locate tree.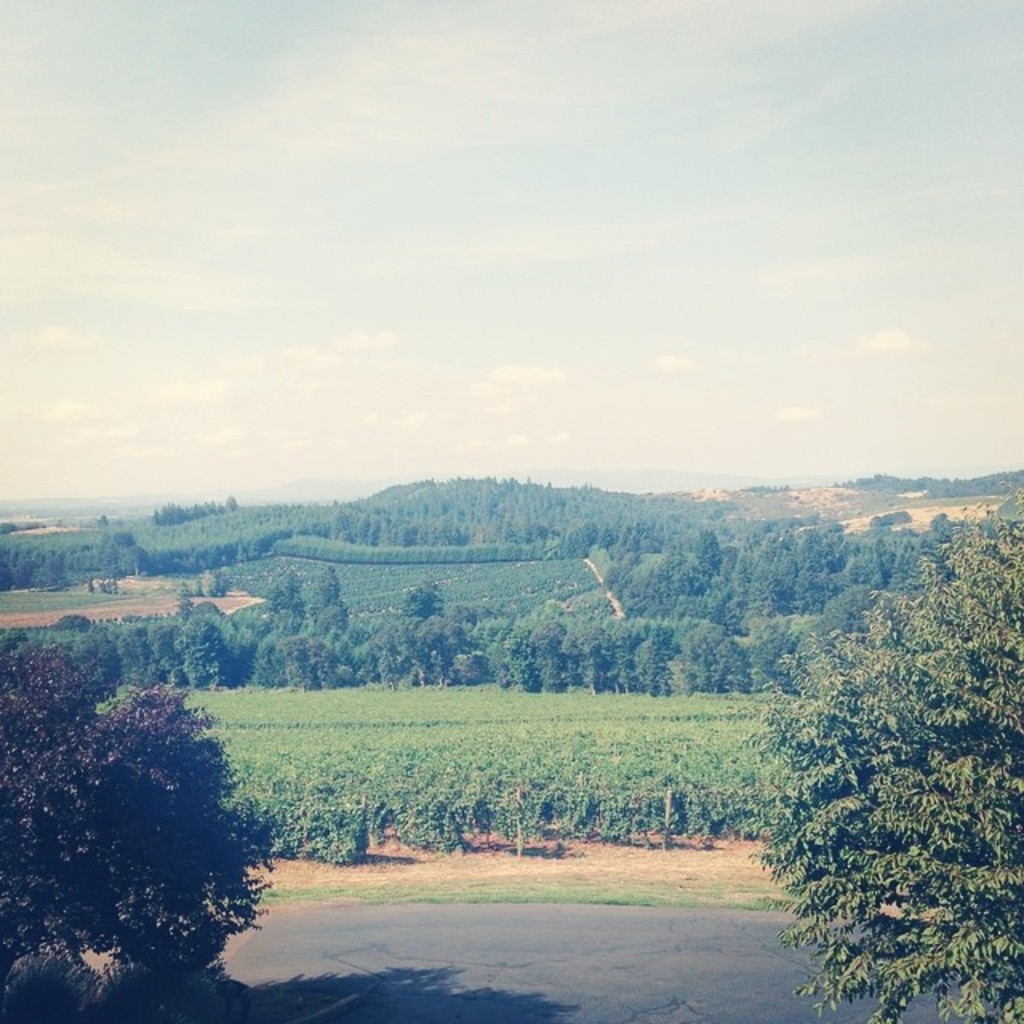
Bounding box: {"x1": 421, "y1": 610, "x2": 469, "y2": 690}.
